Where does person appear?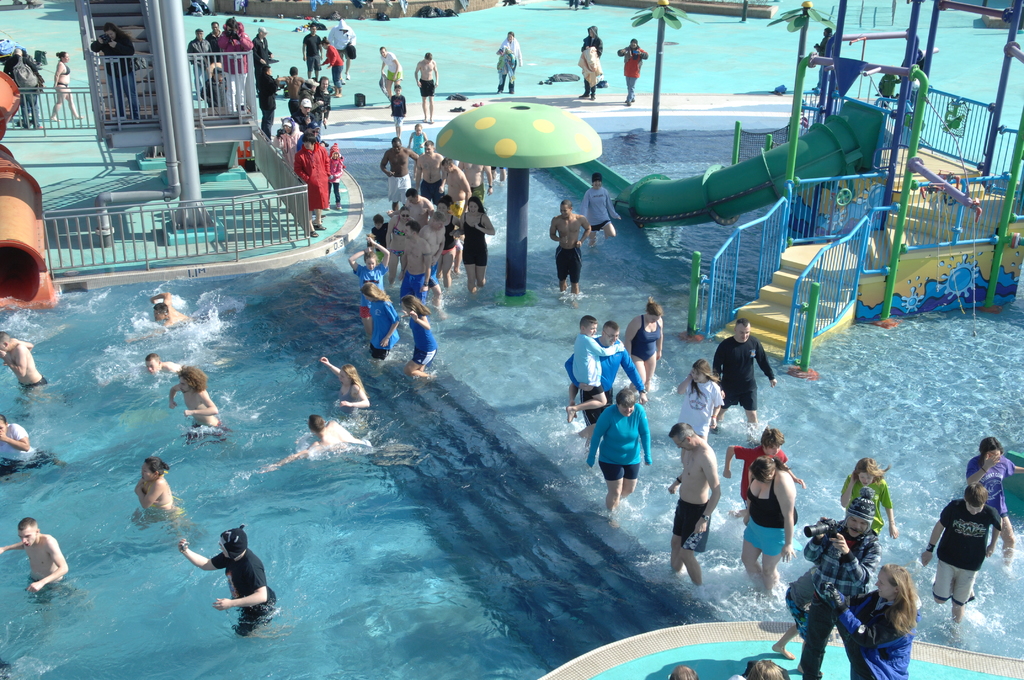
Appears at x1=623, y1=301, x2=668, y2=387.
